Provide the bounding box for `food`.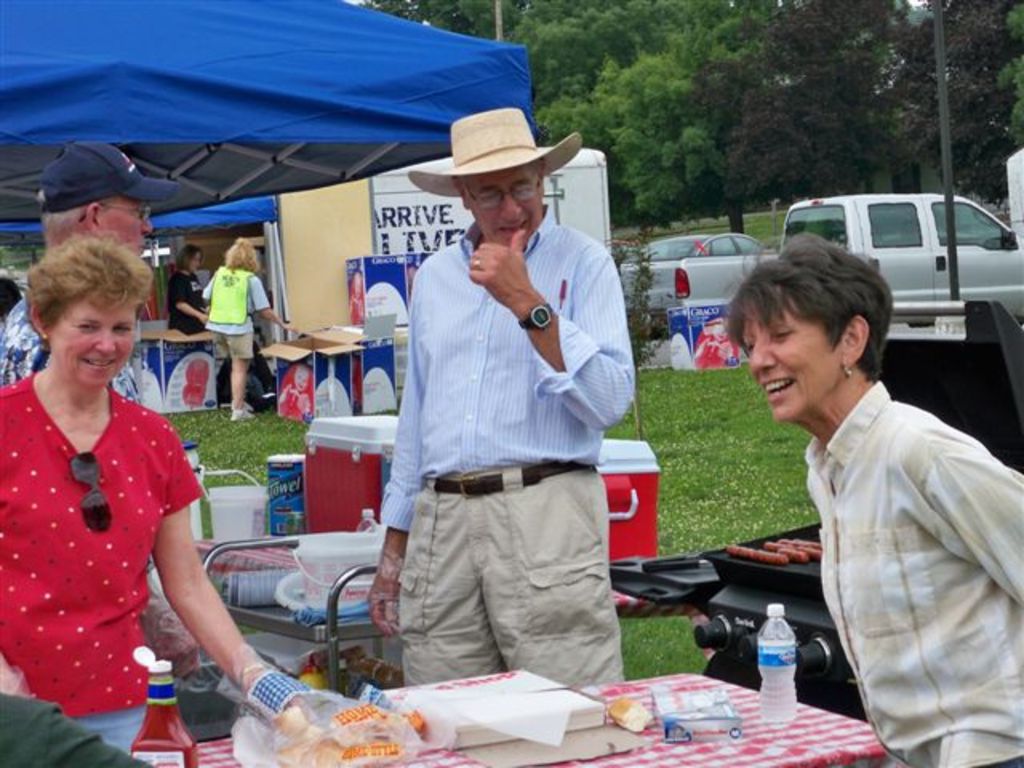
[610,699,653,733].
